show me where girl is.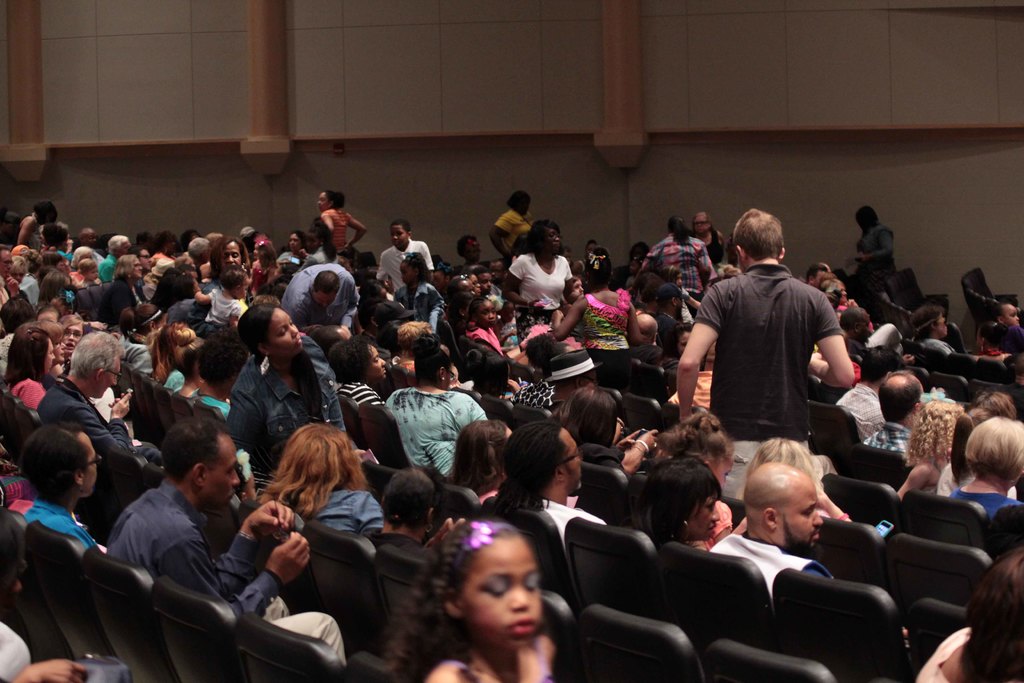
girl is at select_region(264, 420, 383, 531).
